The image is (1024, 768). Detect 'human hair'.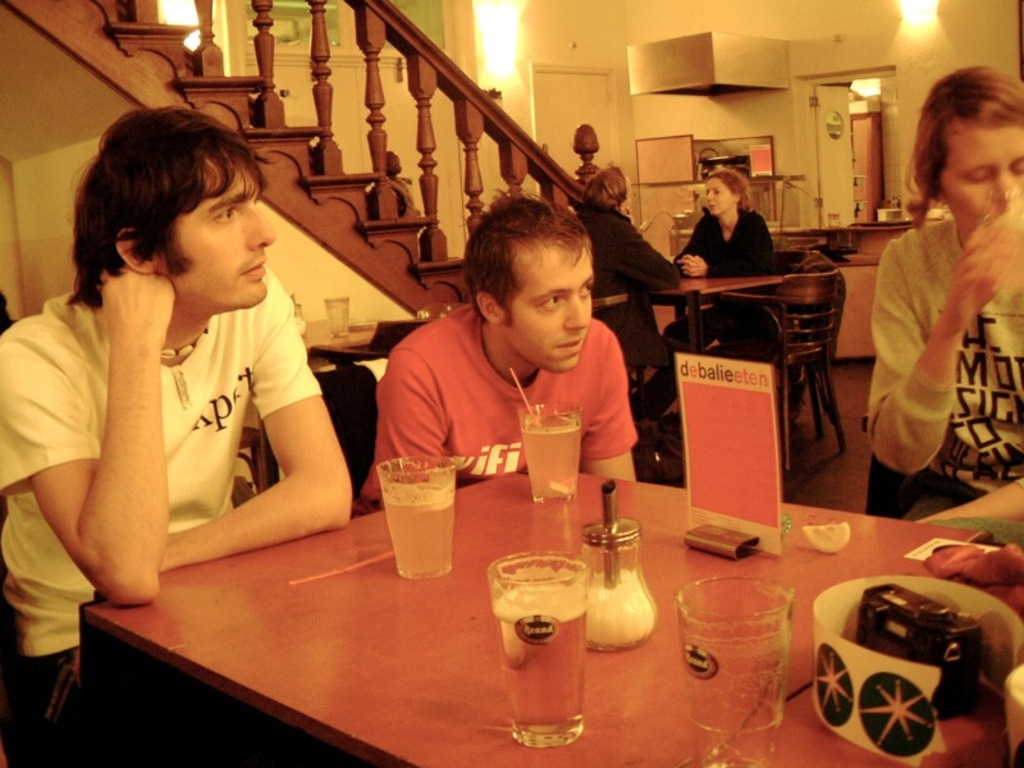
Detection: 581:161:621:212.
